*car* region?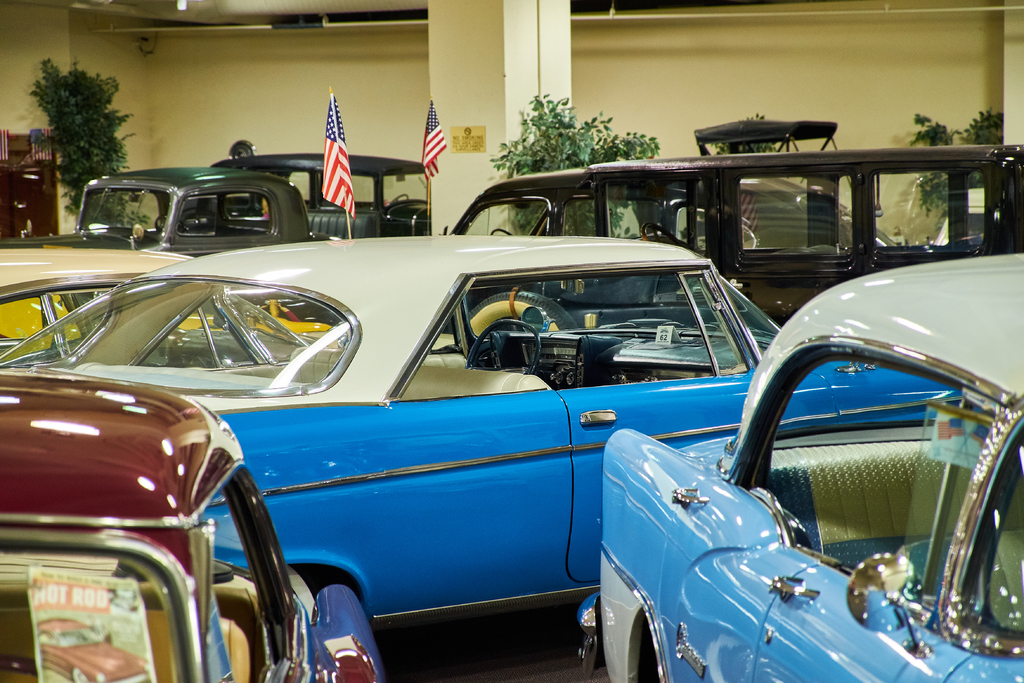
x1=3 y1=243 x2=464 y2=378
